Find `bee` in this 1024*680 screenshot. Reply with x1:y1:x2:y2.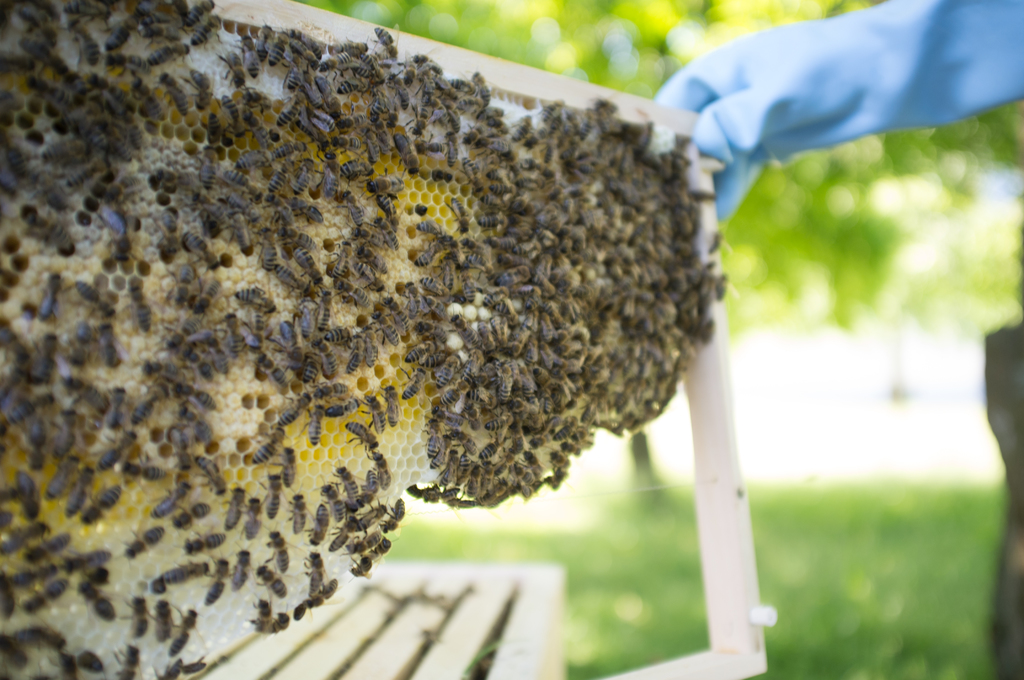
19:465:40:517.
